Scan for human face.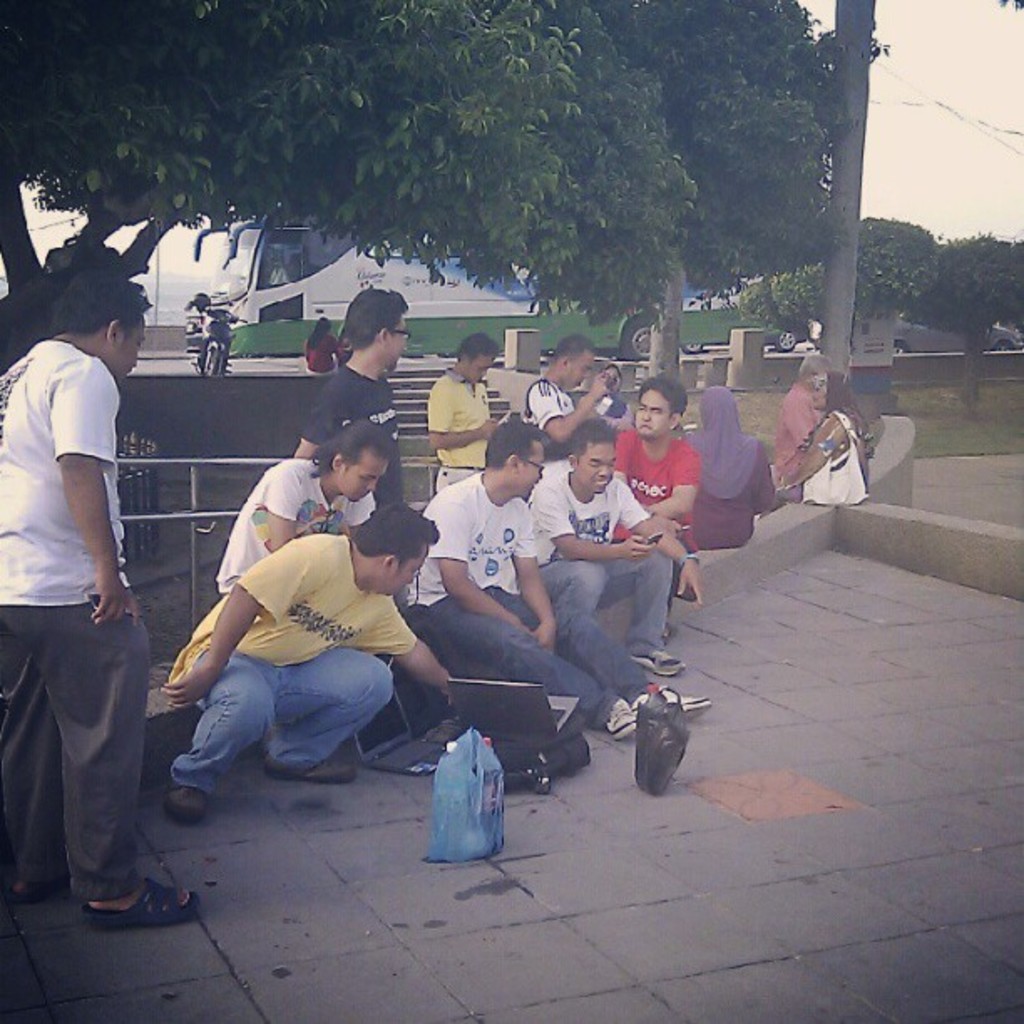
Scan result: {"left": 385, "top": 316, "right": 403, "bottom": 370}.
